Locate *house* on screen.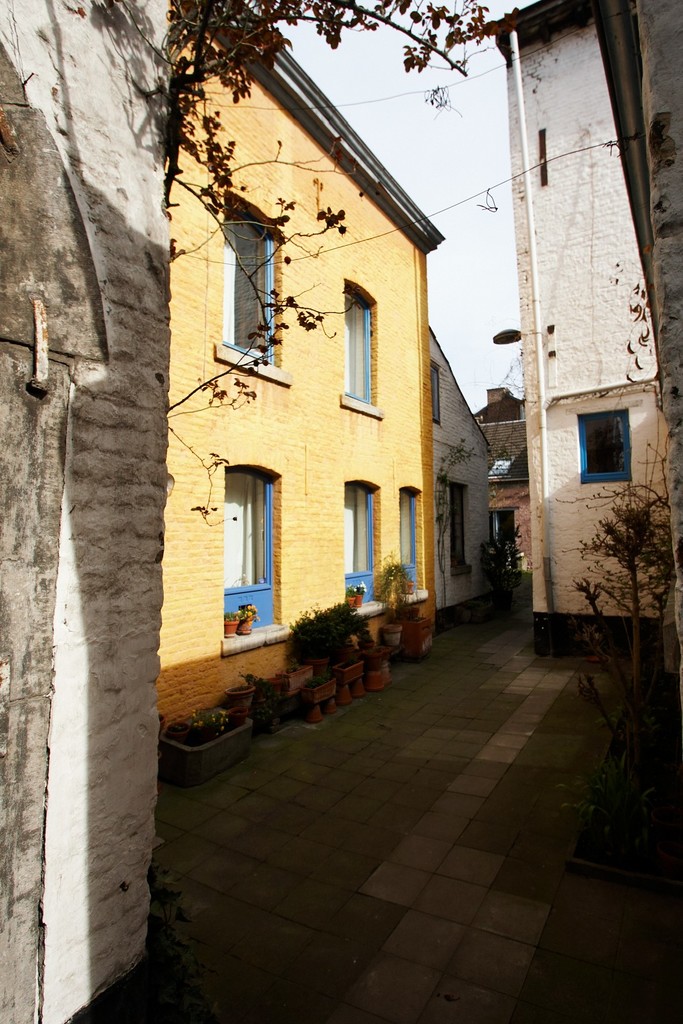
On screen at 151, 67, 479, 686.
